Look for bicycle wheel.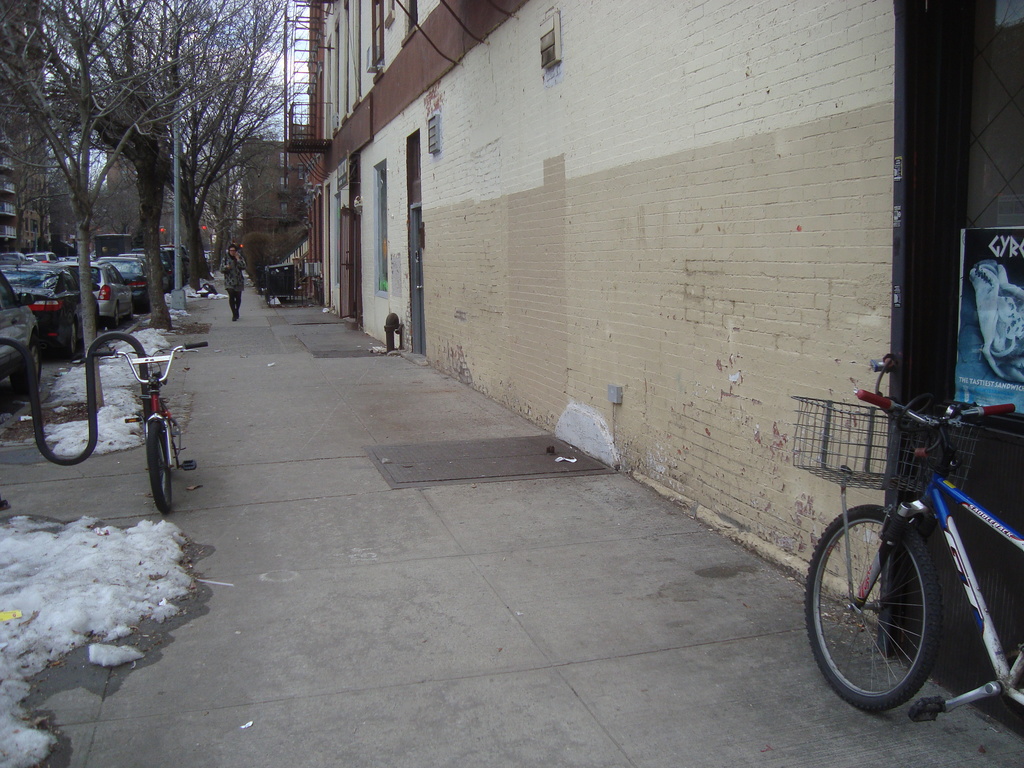
Found: 148/419/173/516.
